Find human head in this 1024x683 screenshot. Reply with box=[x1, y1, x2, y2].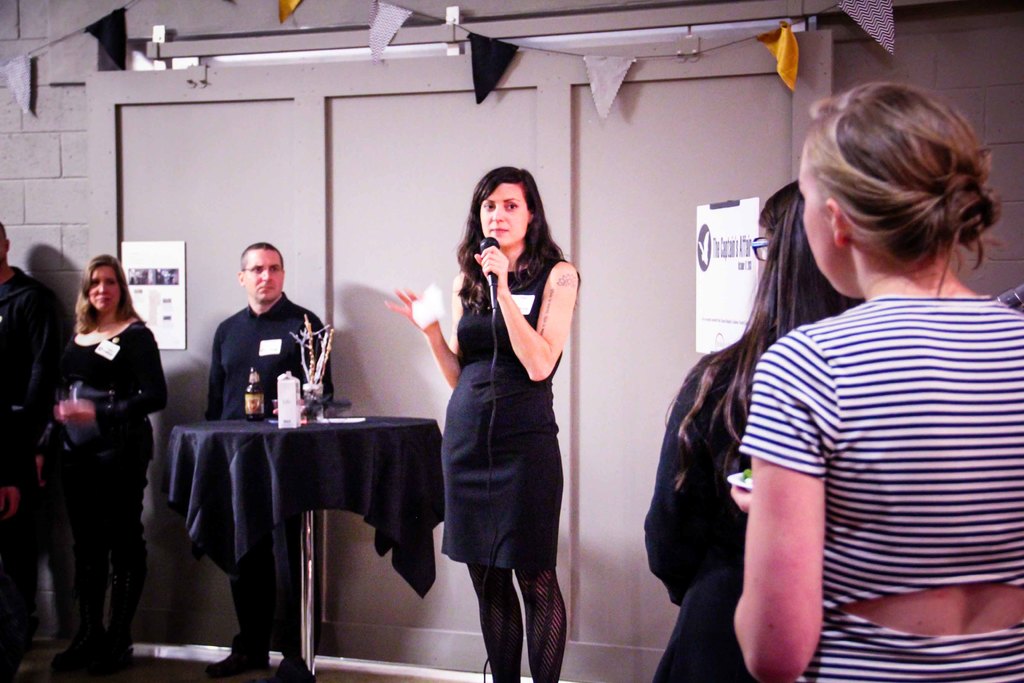
box=[750, 176, 859, 320].
